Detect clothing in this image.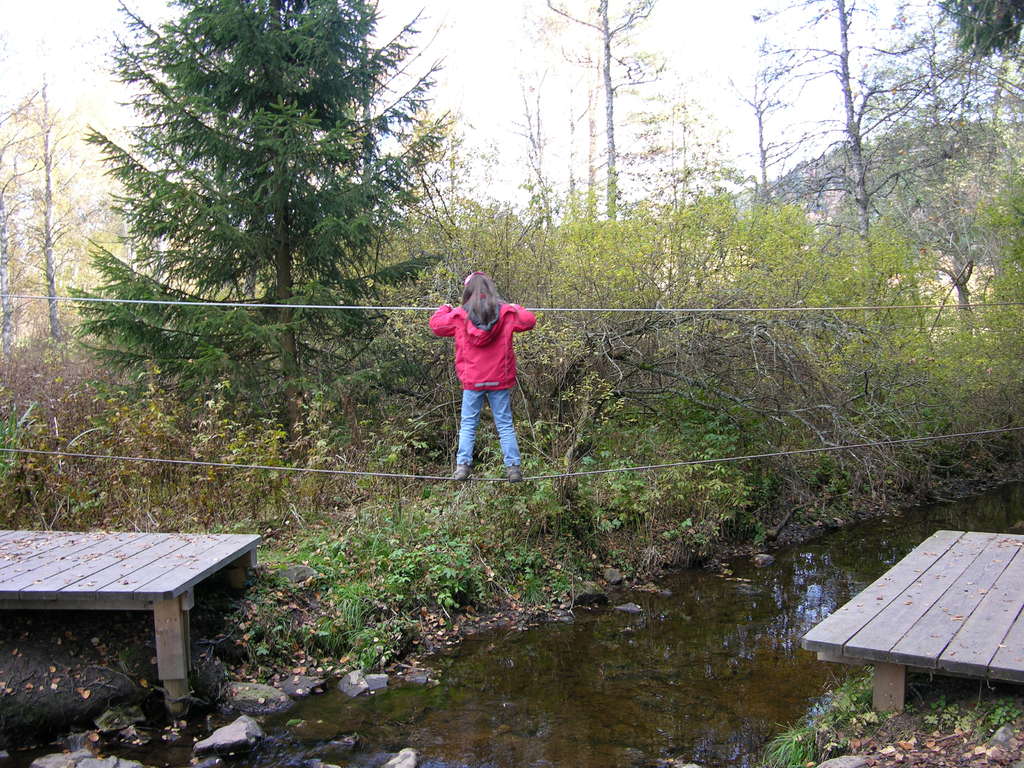
Detection: locate(433, 288, 529, 458).
